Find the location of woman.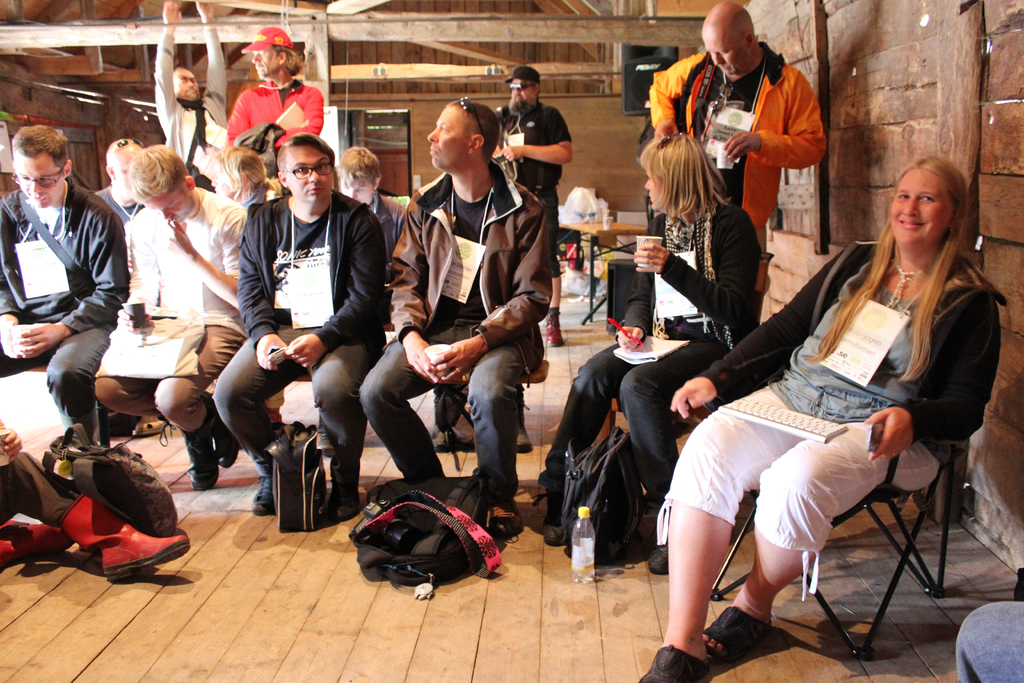
Location: select_region(531, 131, 762, 548).
